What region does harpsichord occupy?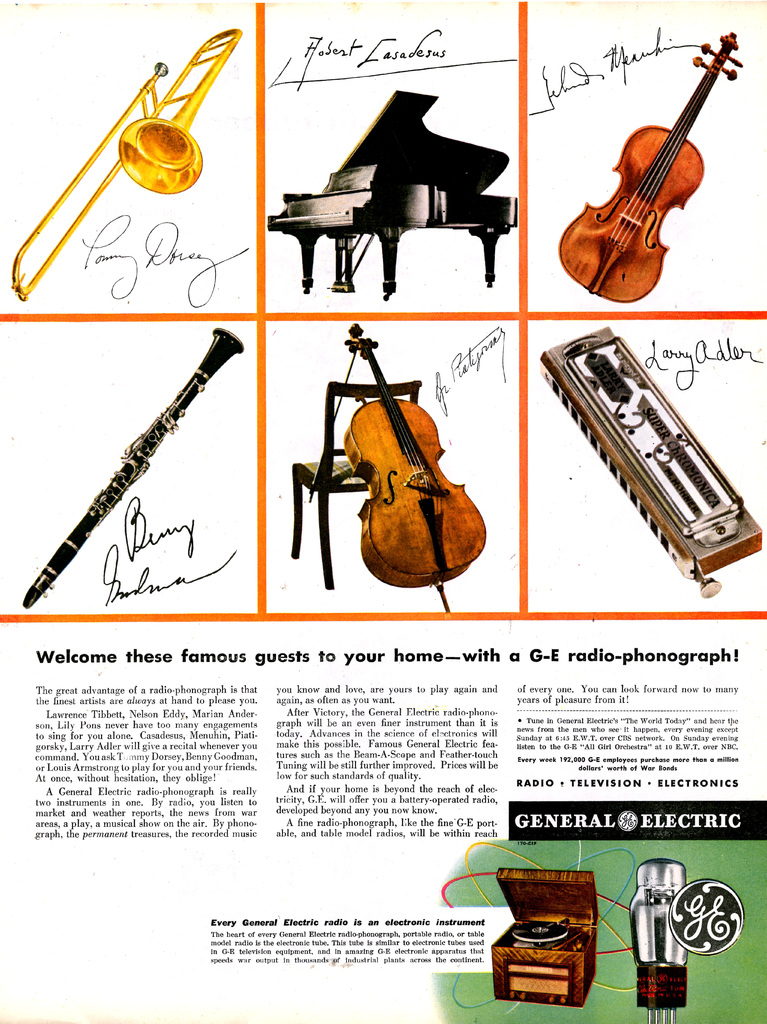
select_region(267, 89, 515, 300).
